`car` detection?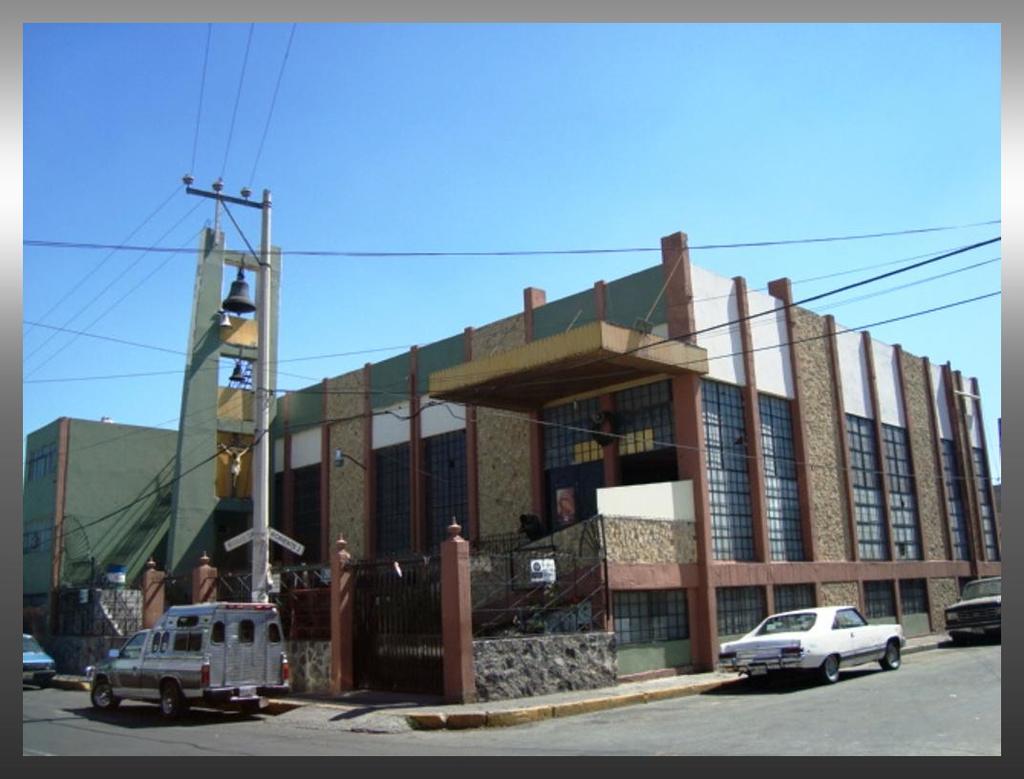
{"left": 715, "top": 612, "right": 910, "bottom": 687}
